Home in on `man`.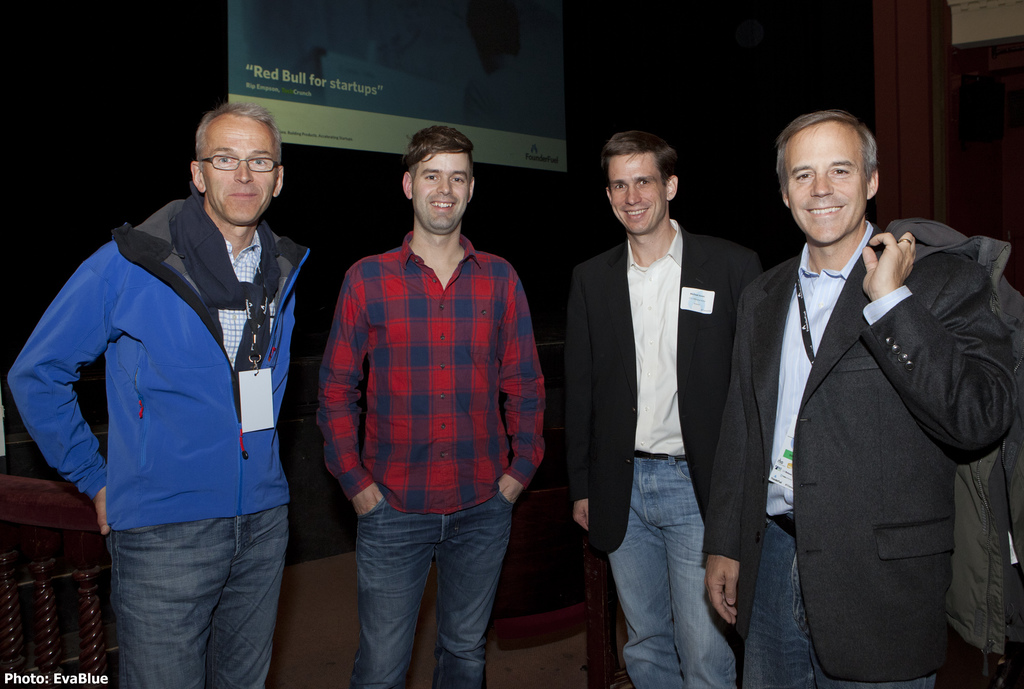
Homed in at rect(319, 124, 548, 686).
